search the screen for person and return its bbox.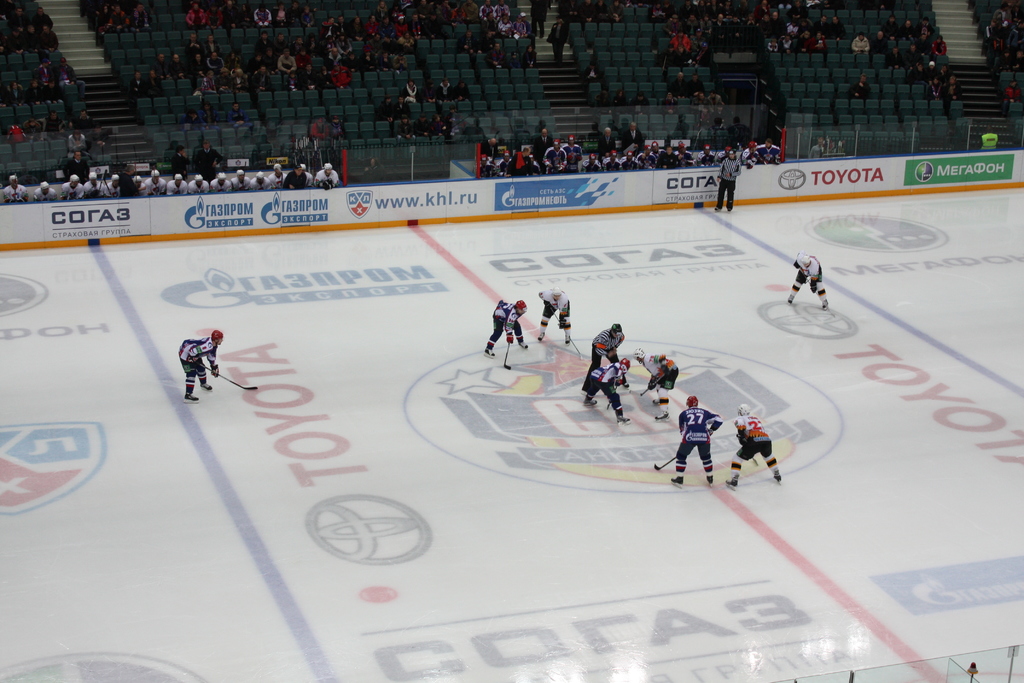
Found: pyautogui.locateOnScreen(31, 181, 58, 202).
